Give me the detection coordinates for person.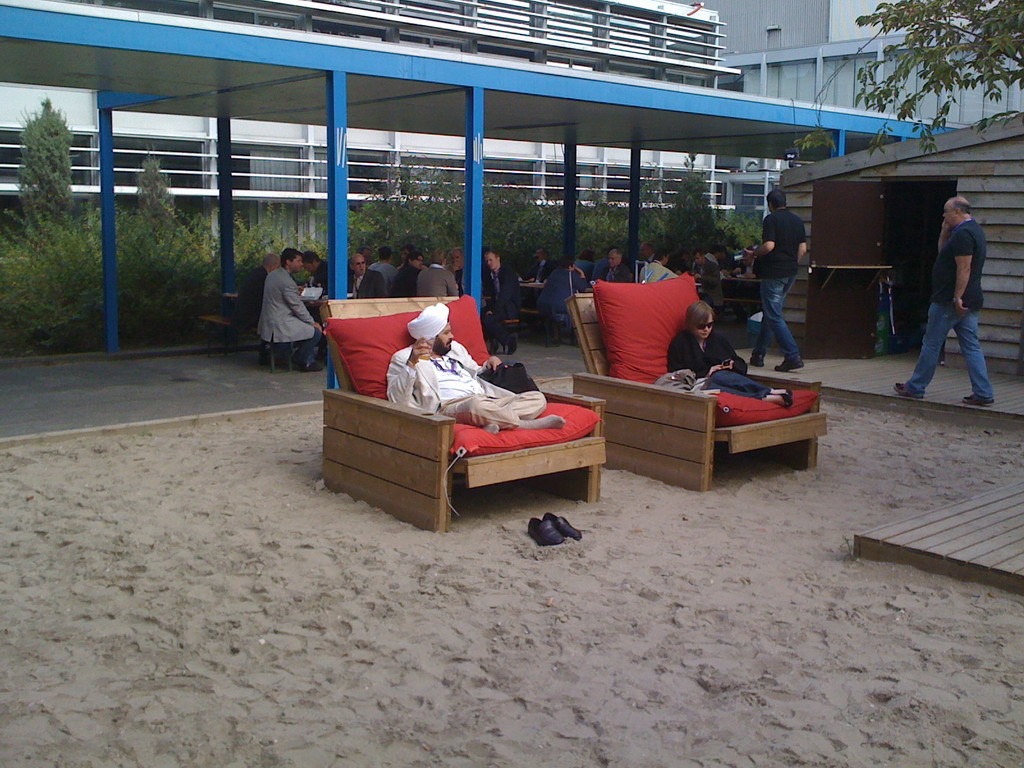
<region>393, 310, 560, 437</region>.
